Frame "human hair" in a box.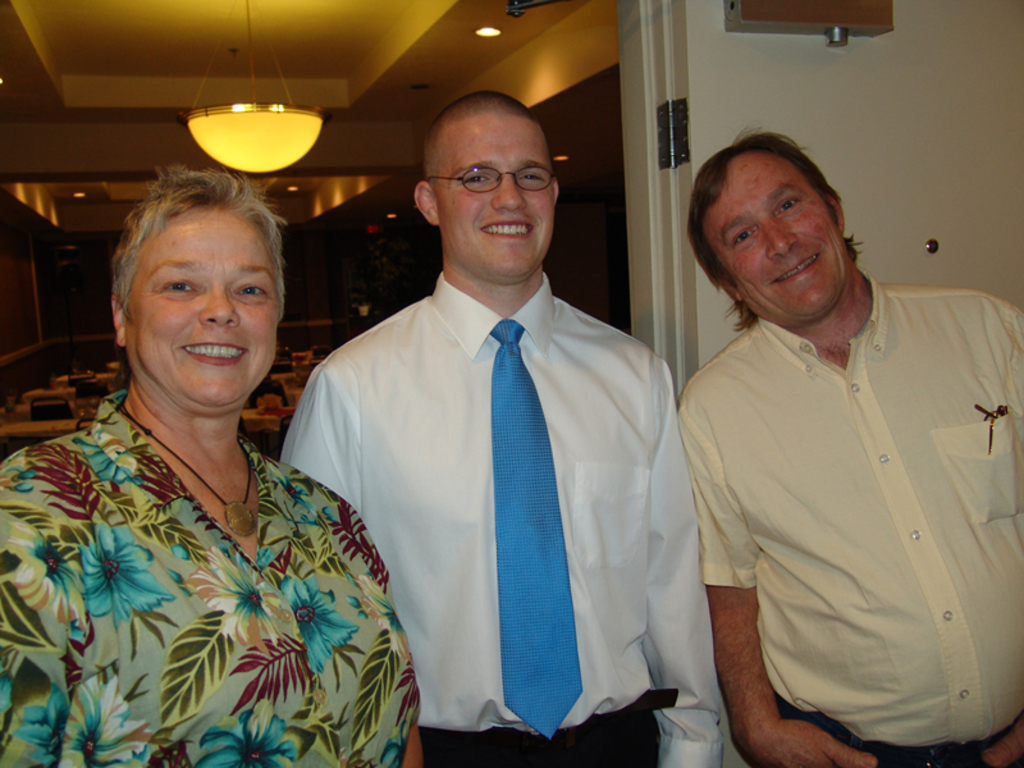
bbox(684, 127, 865, 330).
